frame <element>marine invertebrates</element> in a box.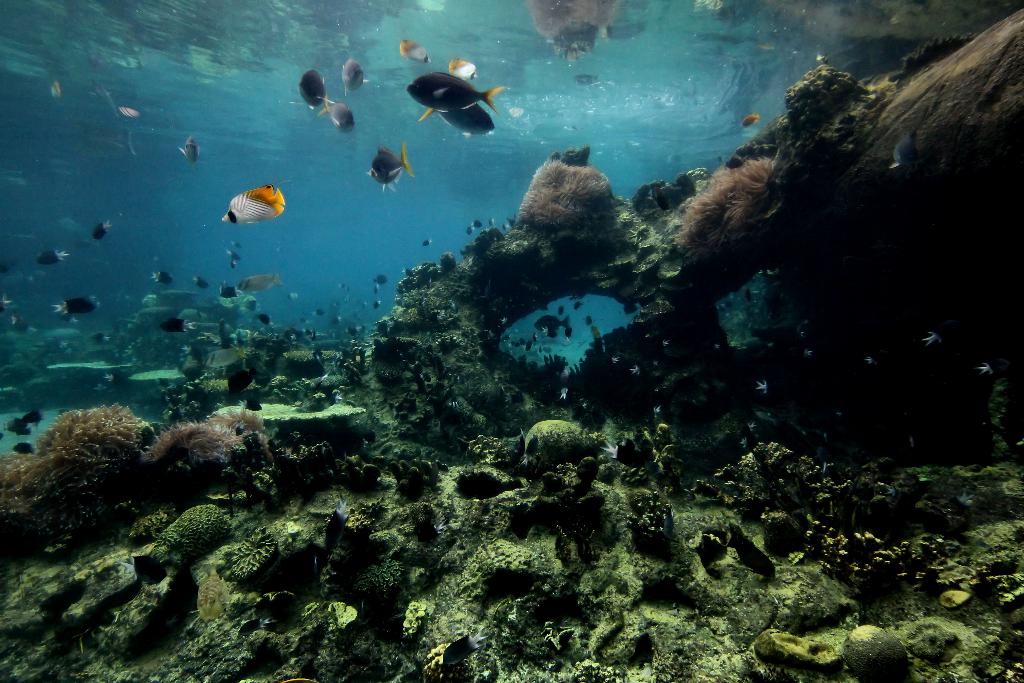
bbox=[0, 401, 161, 547].
